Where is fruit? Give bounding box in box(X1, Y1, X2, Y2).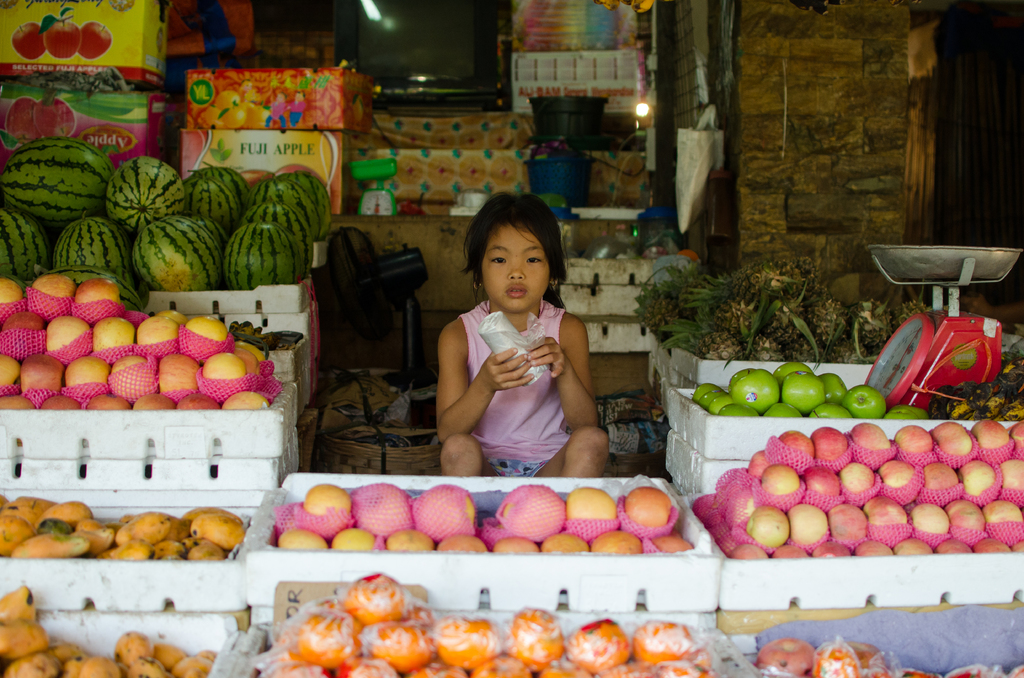
box(749, 446, 775, 480).
